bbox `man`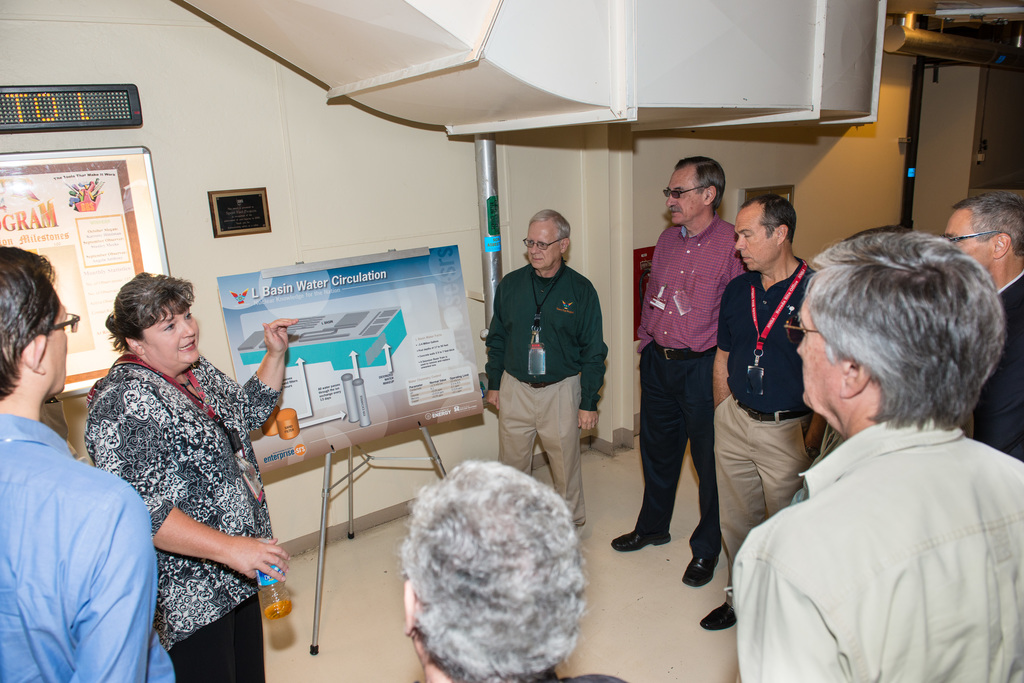
{"left": 724, "top": 230, "right": 1023, "bottom": 682}
